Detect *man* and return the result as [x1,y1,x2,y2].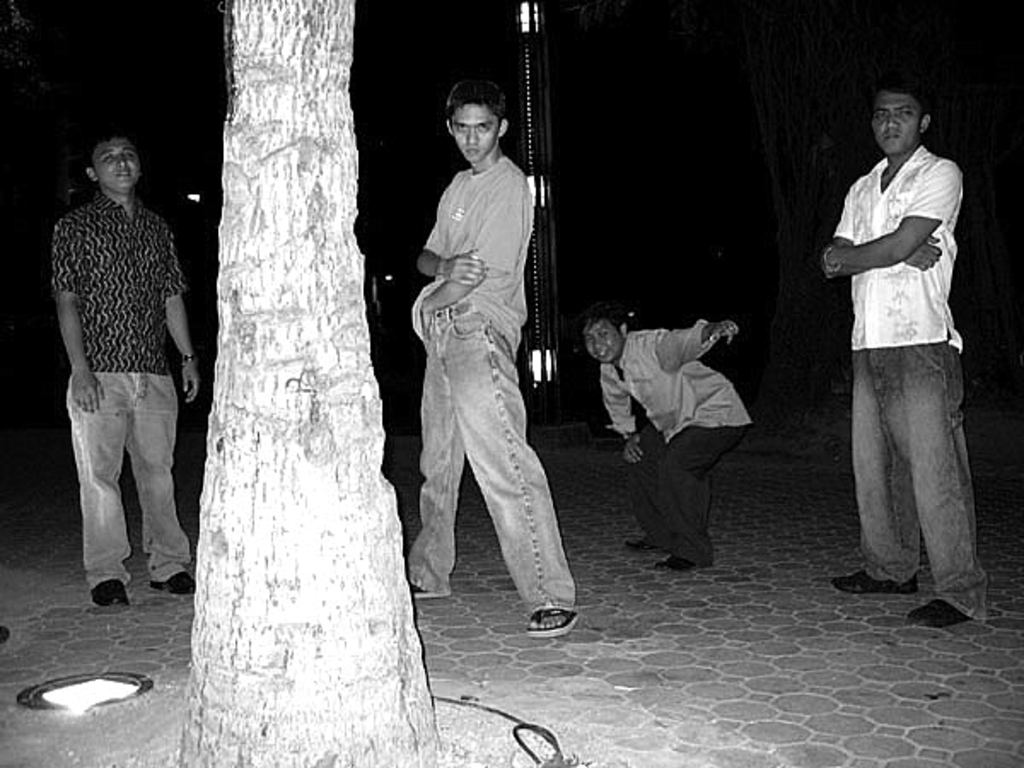
[36,118,198,642].
